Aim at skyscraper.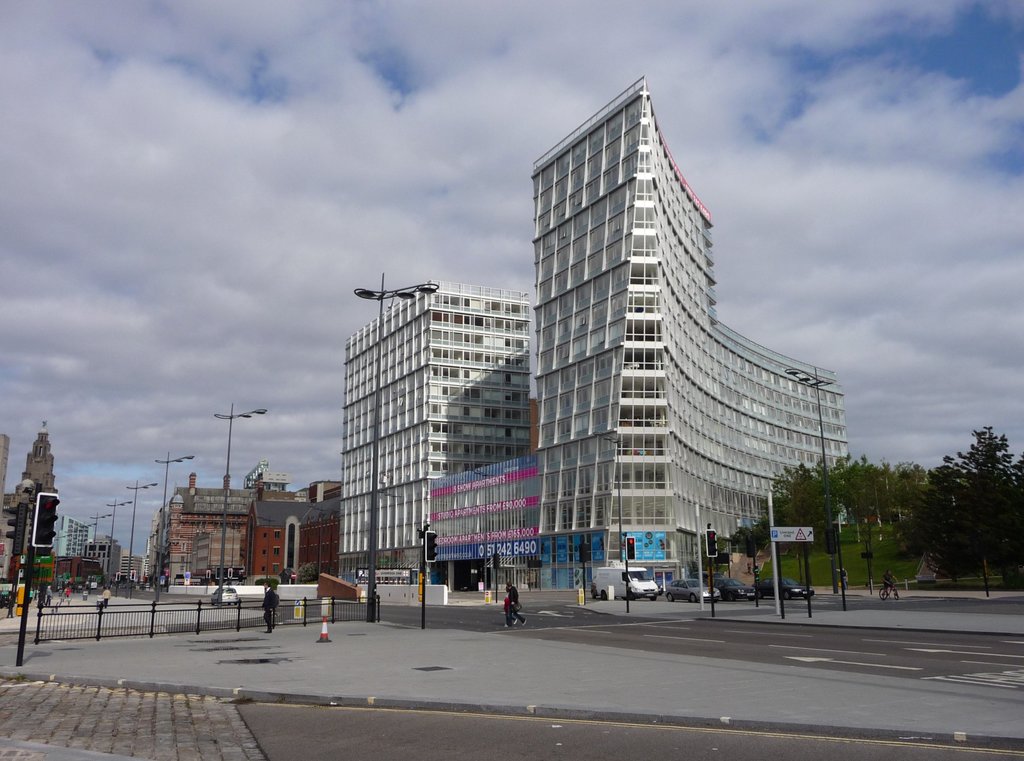
Aimed at [56,509,91,571].
